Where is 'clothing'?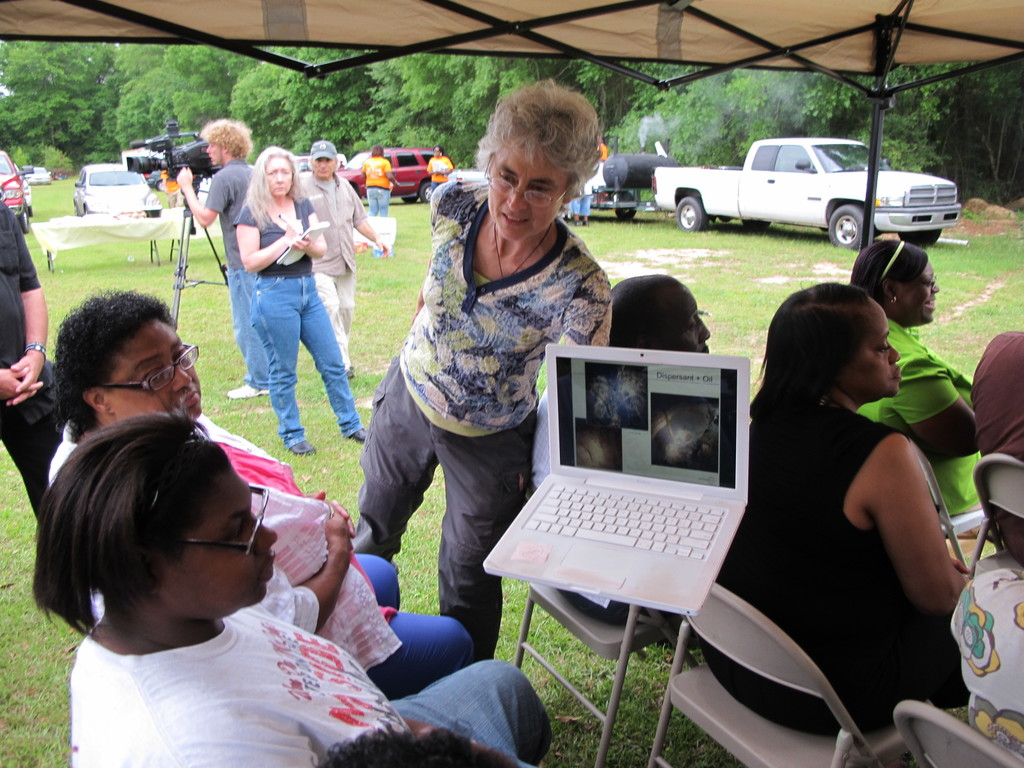
BBox(353, 182, 612, 663).
